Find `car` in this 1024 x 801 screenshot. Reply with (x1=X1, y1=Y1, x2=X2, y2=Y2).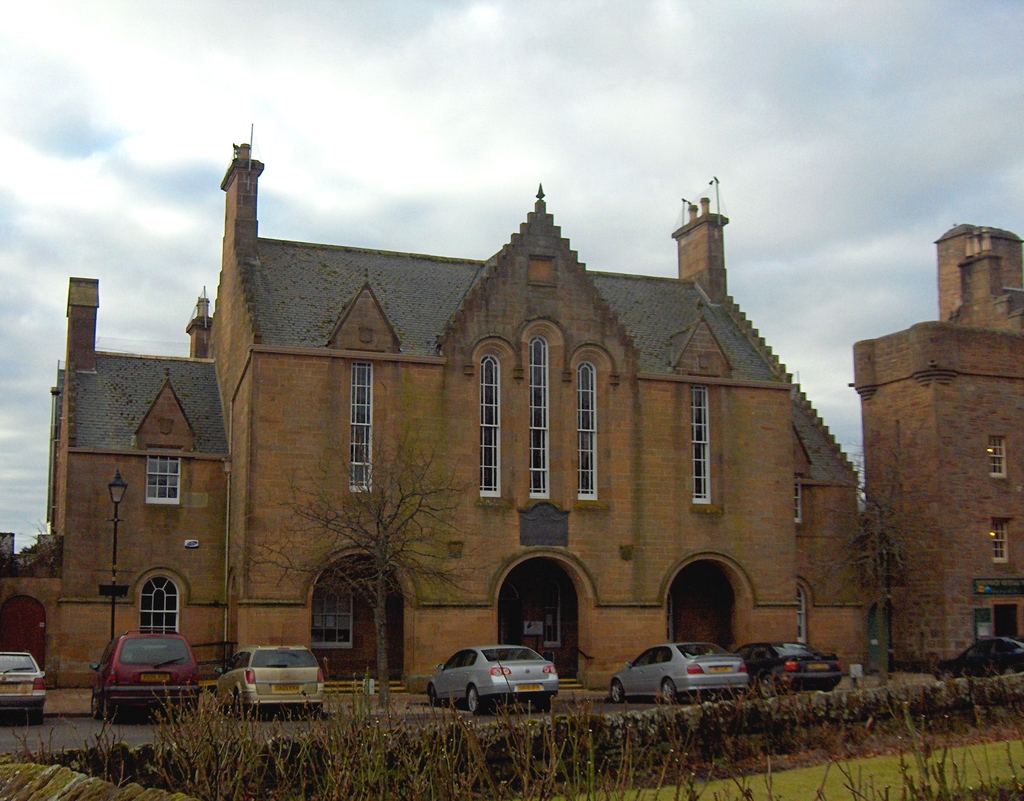
(x1=411, y1=651, x2=571, y2=720).
